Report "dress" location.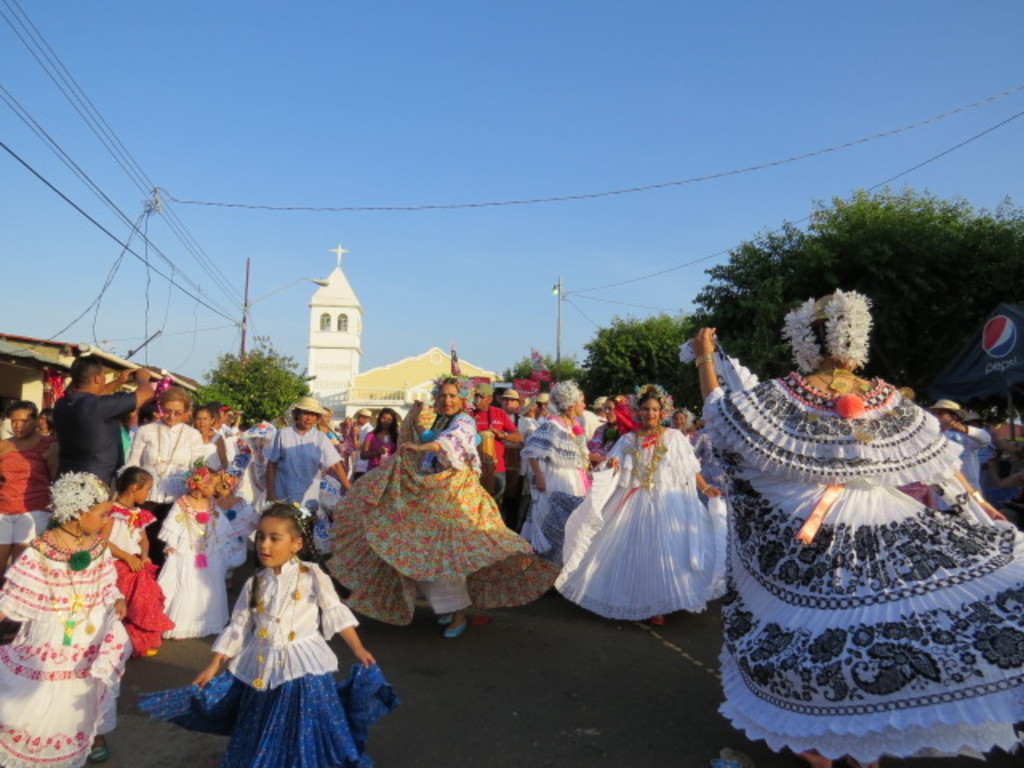
Report: bbox(0, 538, 128, 766).
